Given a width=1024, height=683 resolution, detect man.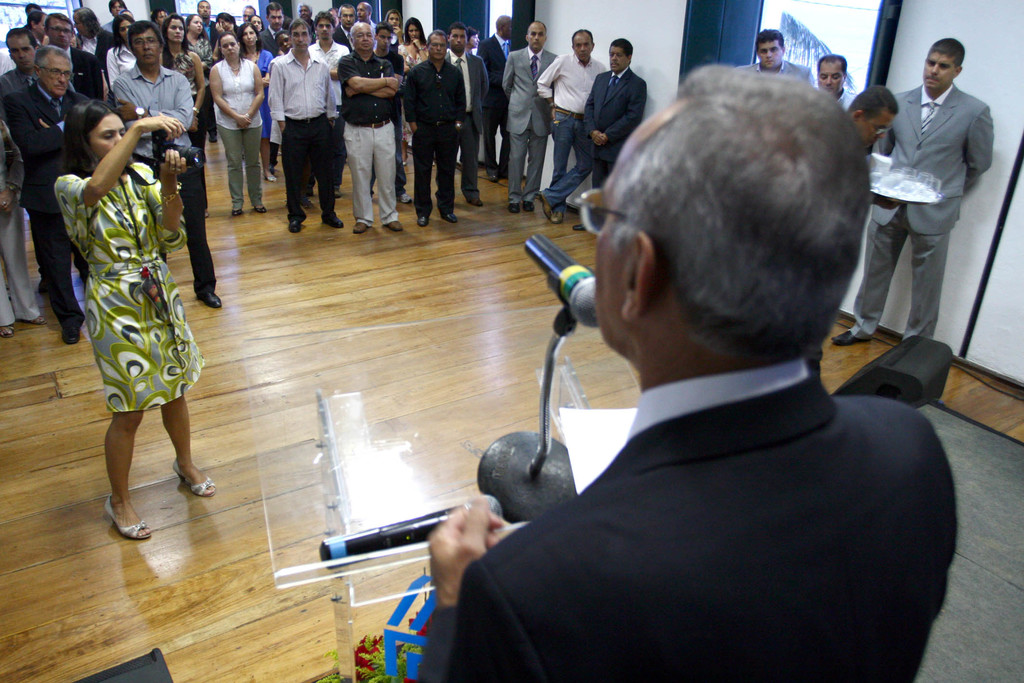
x1=399, y1=24, x2=463, y2=228.
